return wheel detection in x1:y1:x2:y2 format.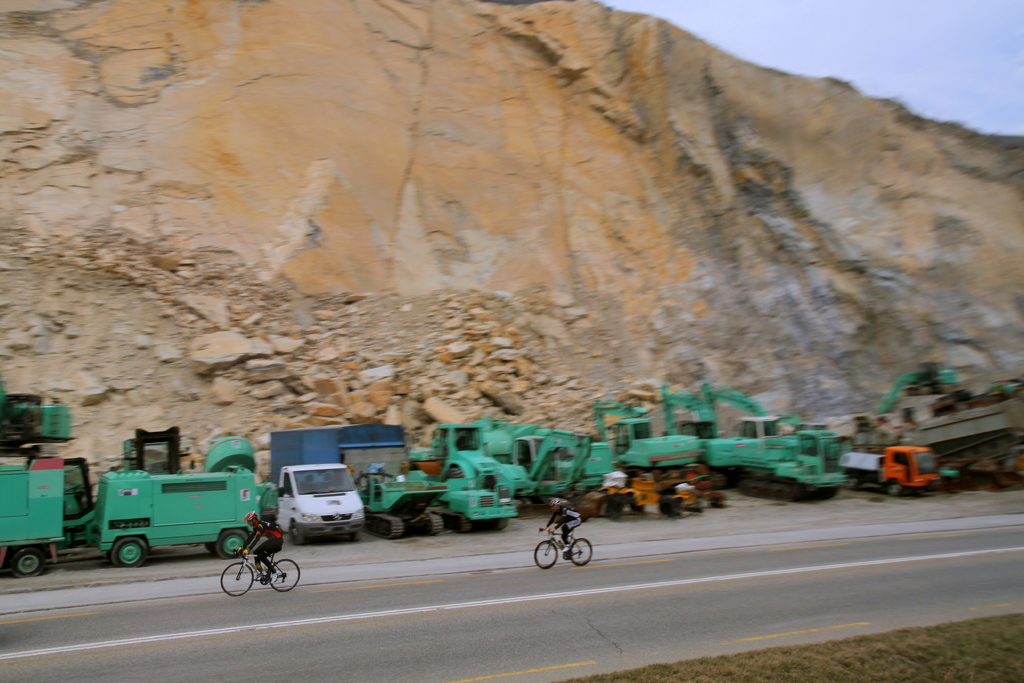
571:539:593:565.
